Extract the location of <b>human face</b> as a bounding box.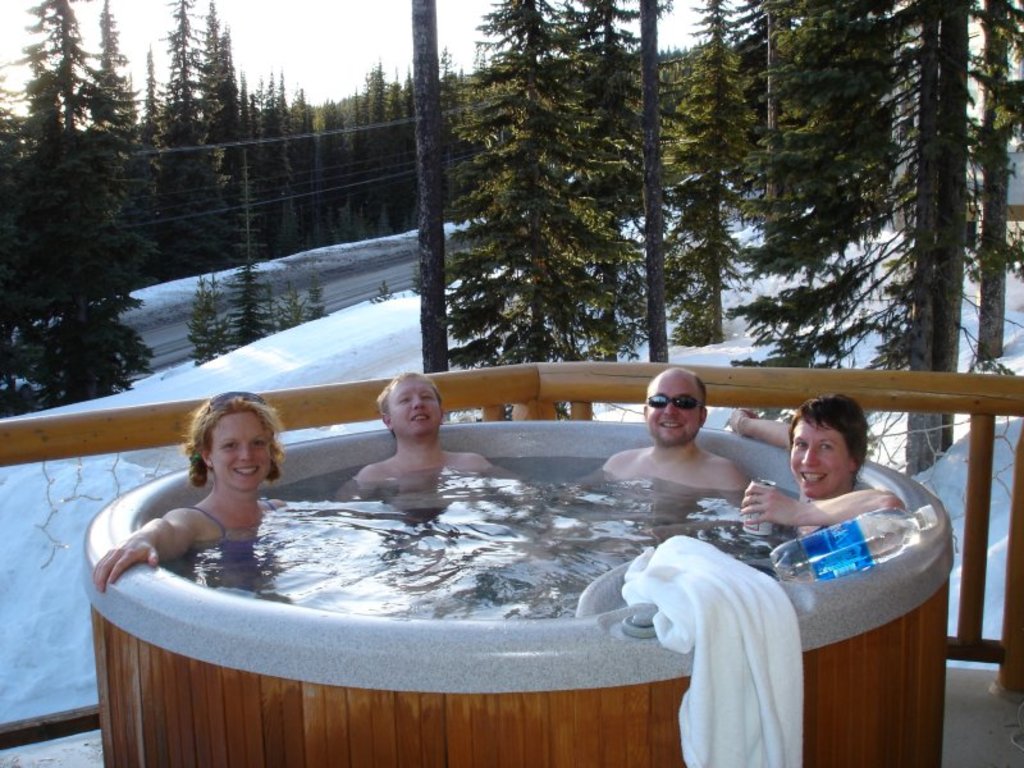
BBox(645, 372, 703, 451).
